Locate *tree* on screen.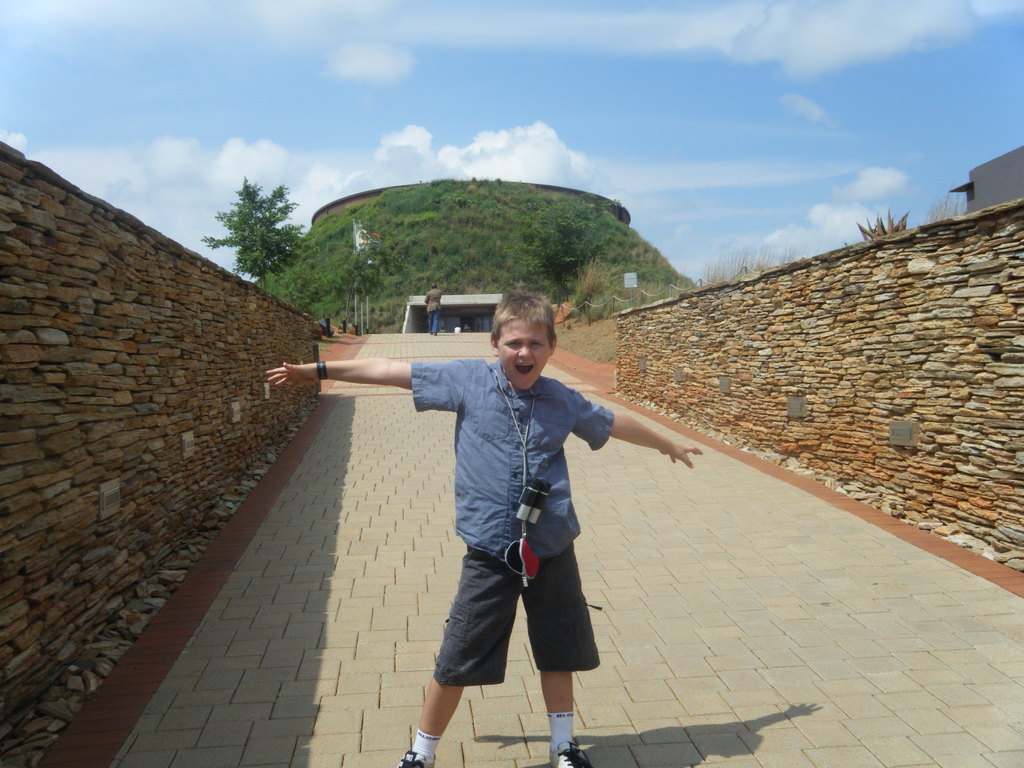
On screen at left=266, top=263, right=342, bottom=317.
